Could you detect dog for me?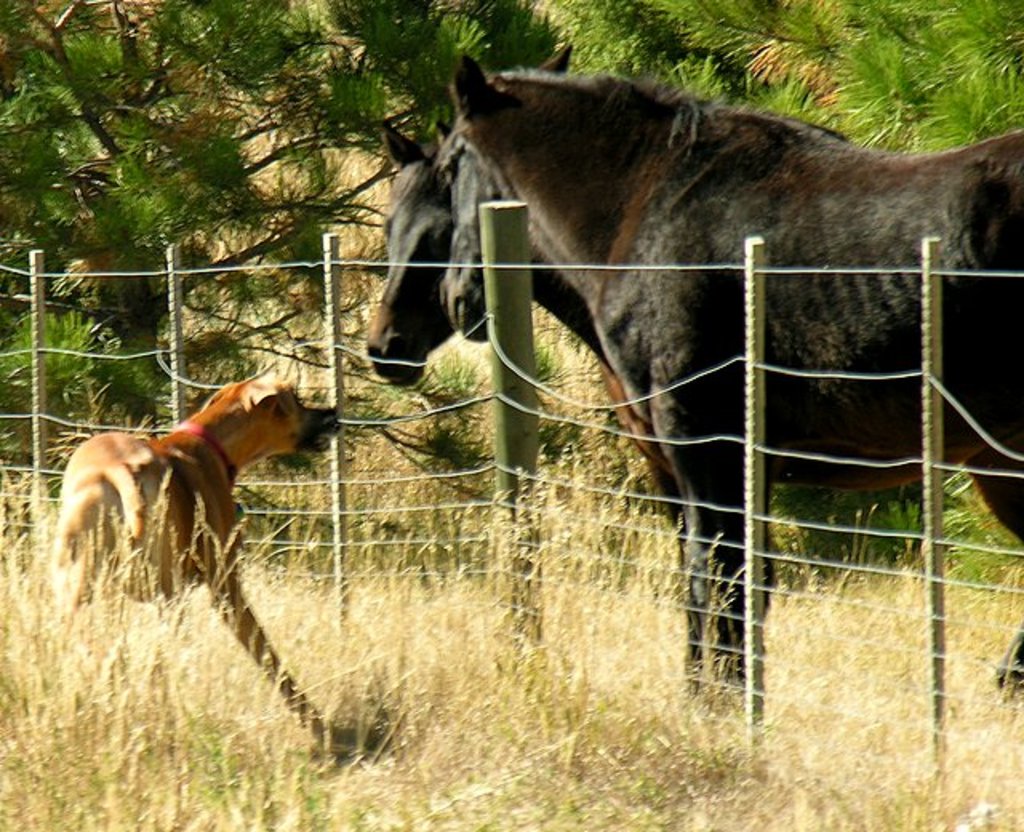
Detection result: (x1=43, y1=376, x2=382, y2=754).
